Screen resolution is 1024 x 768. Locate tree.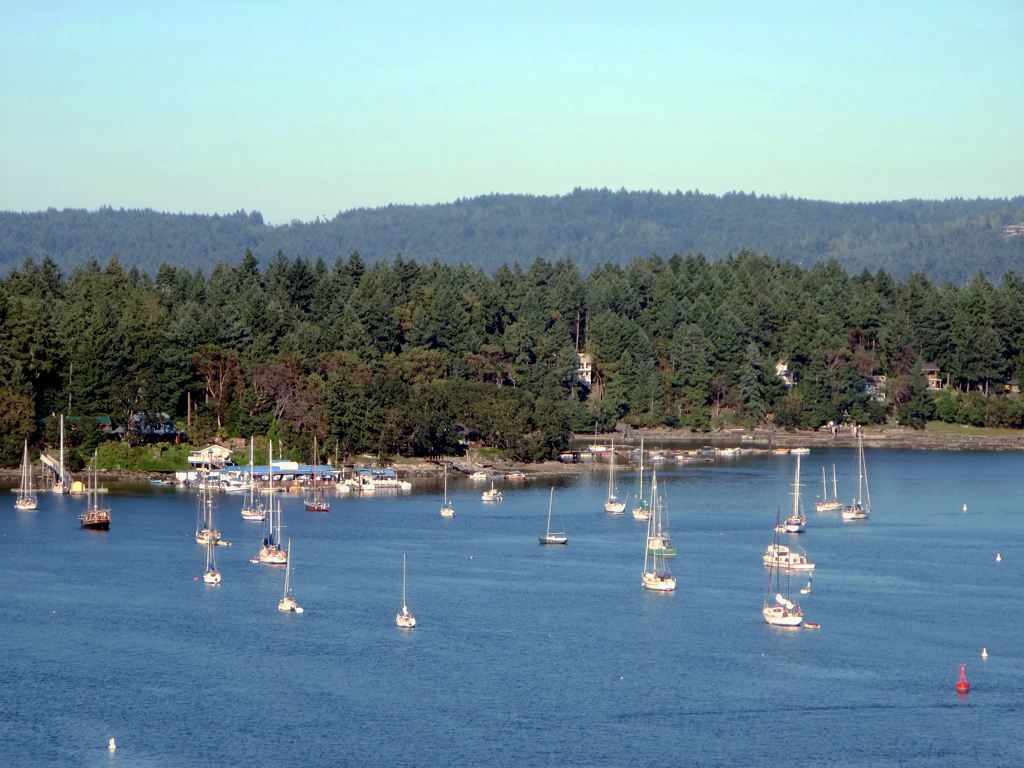
[left=536, top=358, right=608, bottom=436].
